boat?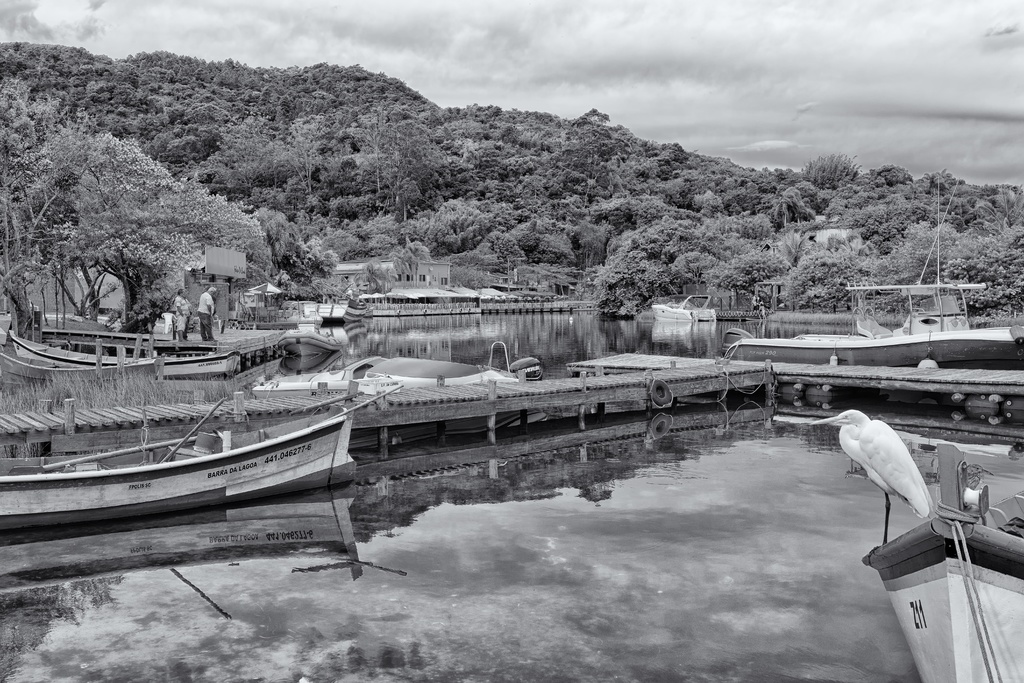
{"left": 868, "top": 444, "right": 1023, "bottom": 682}
